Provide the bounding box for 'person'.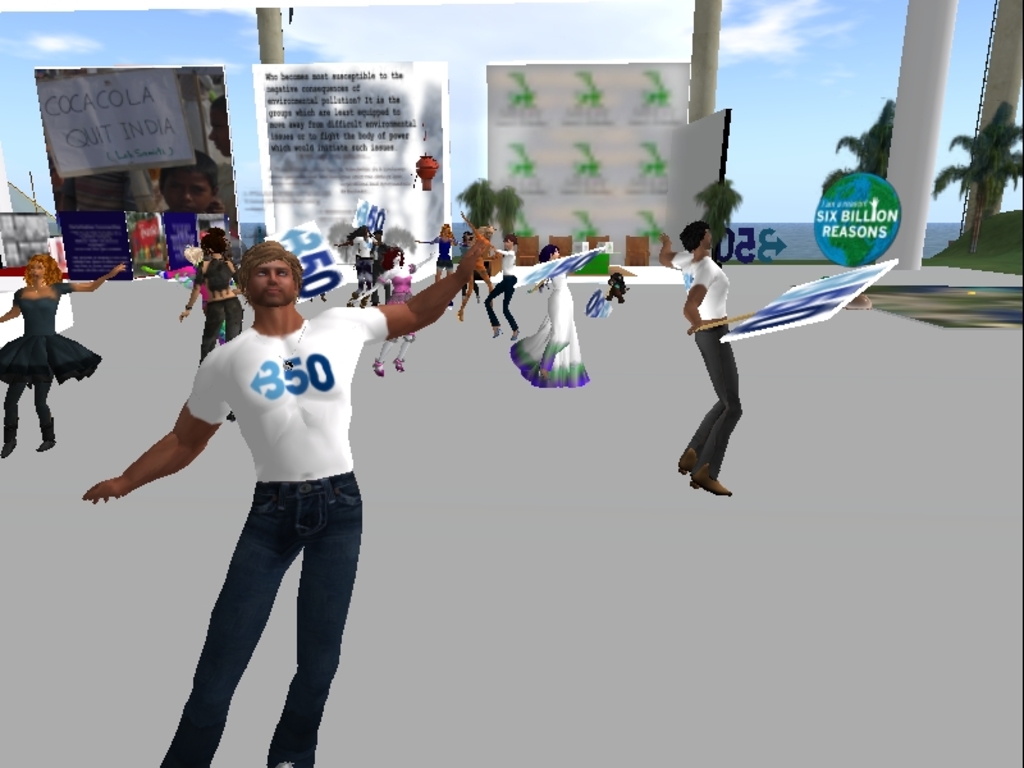
{"x1": 81, "y1": 224, "x2": 504, "y2": 767}.
